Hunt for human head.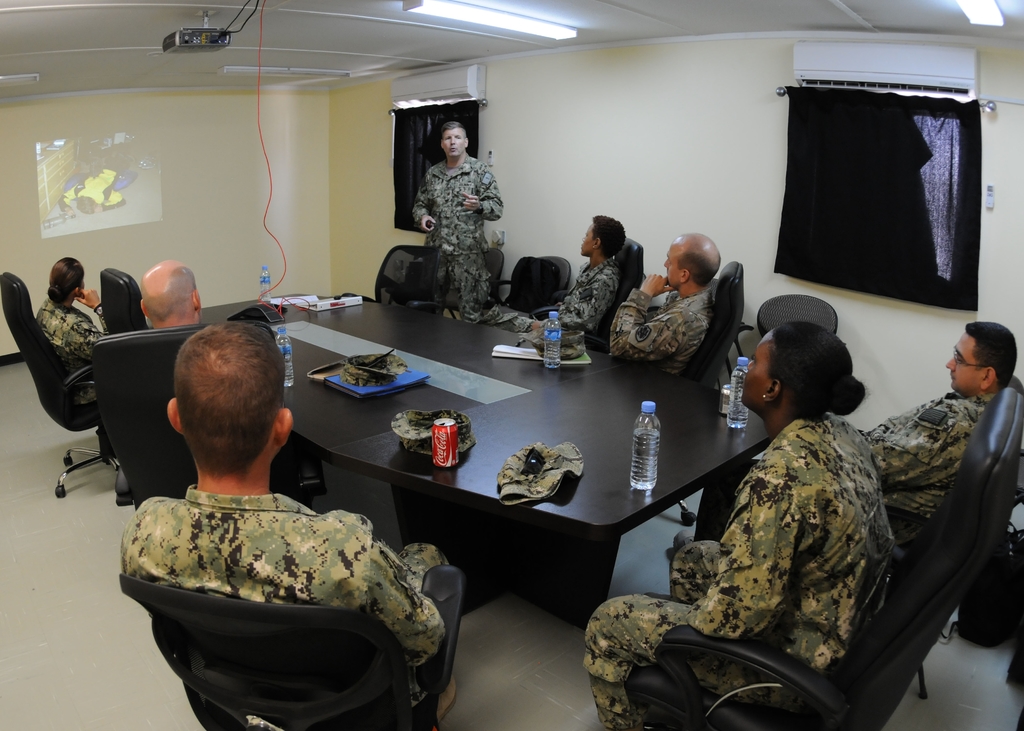
Hunted down at 48/256/89/298.
